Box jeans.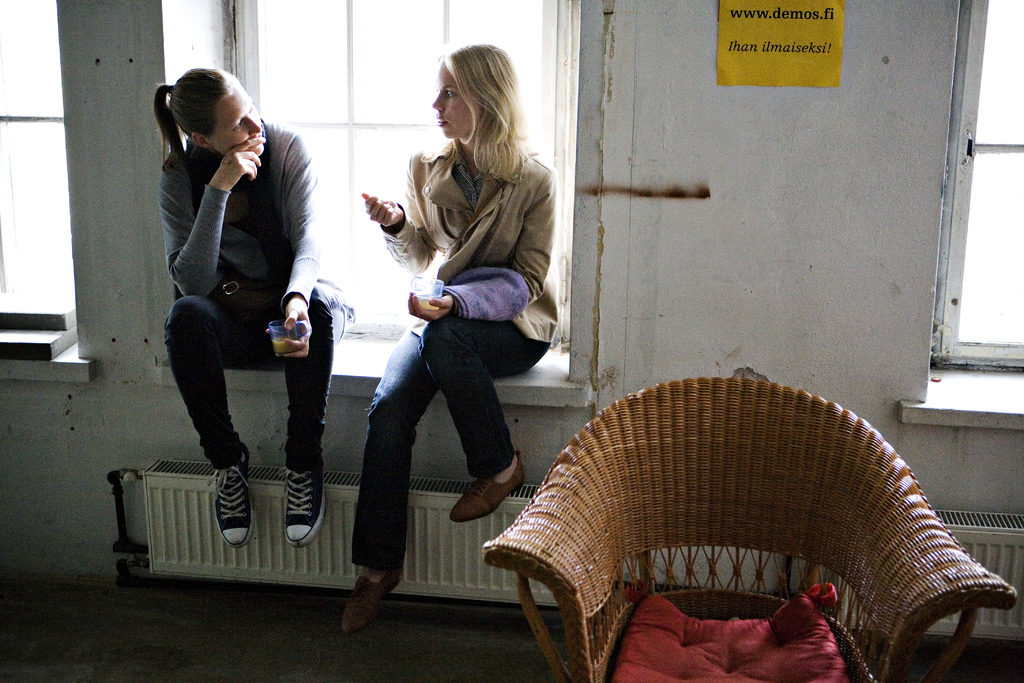
x1=351, y1=319, x2=536, y2=537.
